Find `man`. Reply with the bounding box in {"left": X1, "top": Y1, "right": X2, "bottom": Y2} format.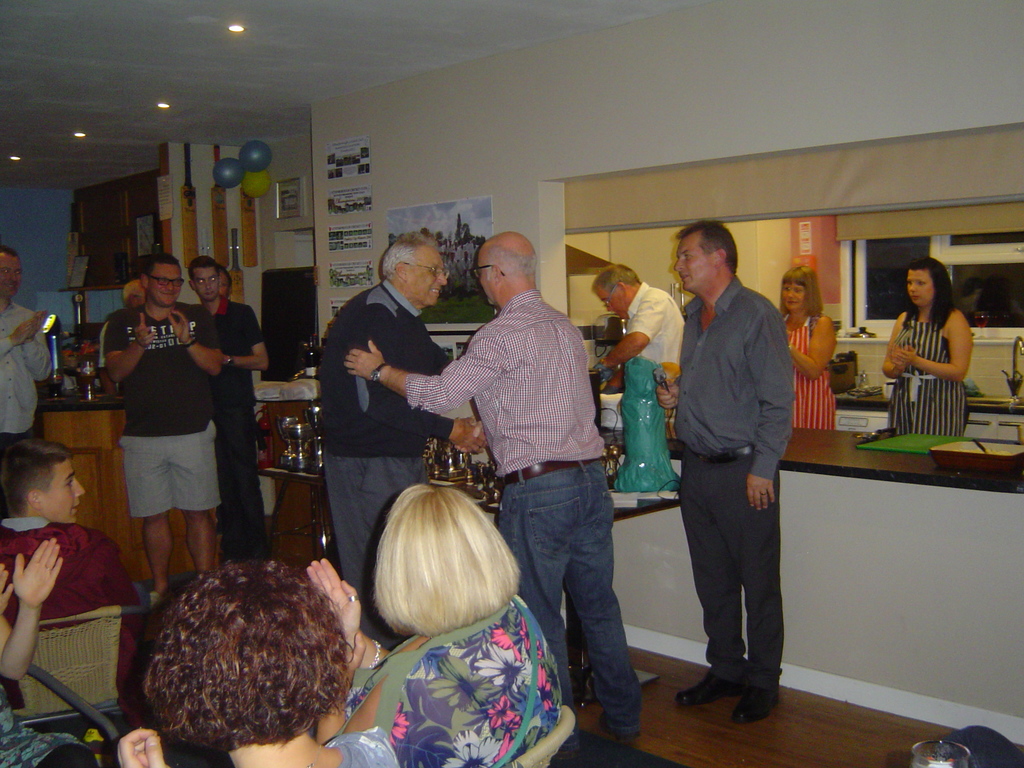
{"left": 189, "top": 257, "right": 270, "bottom": 564}.
